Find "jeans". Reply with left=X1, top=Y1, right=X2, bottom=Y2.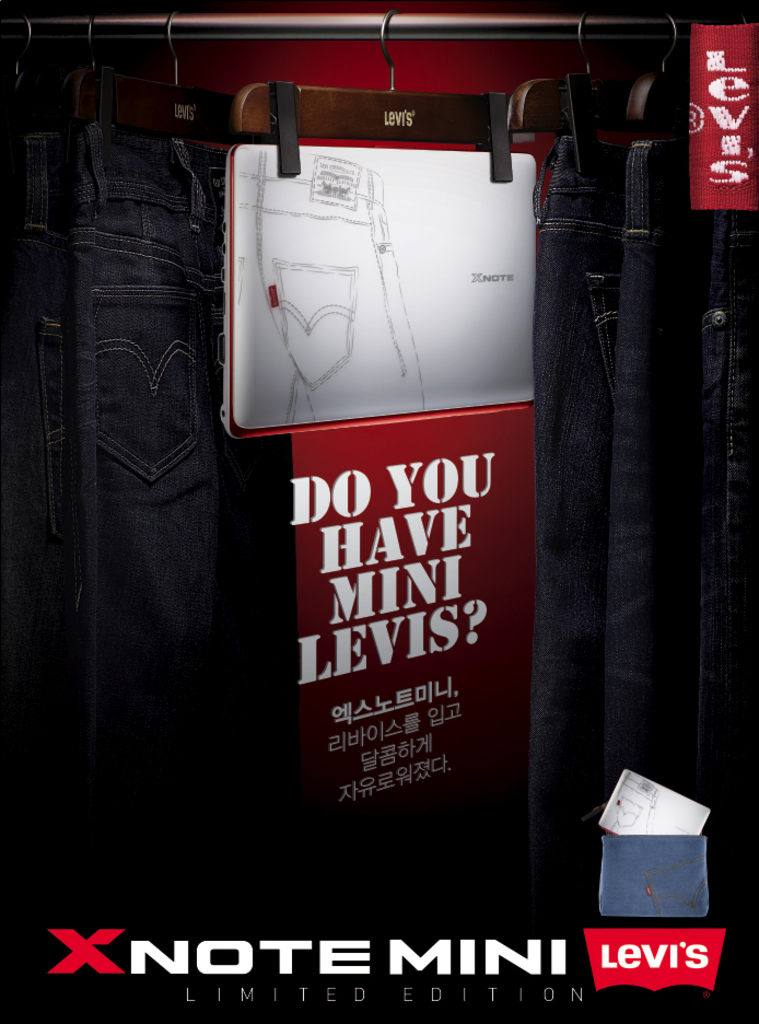
left=672, top=211, right=758, bottom=918.
